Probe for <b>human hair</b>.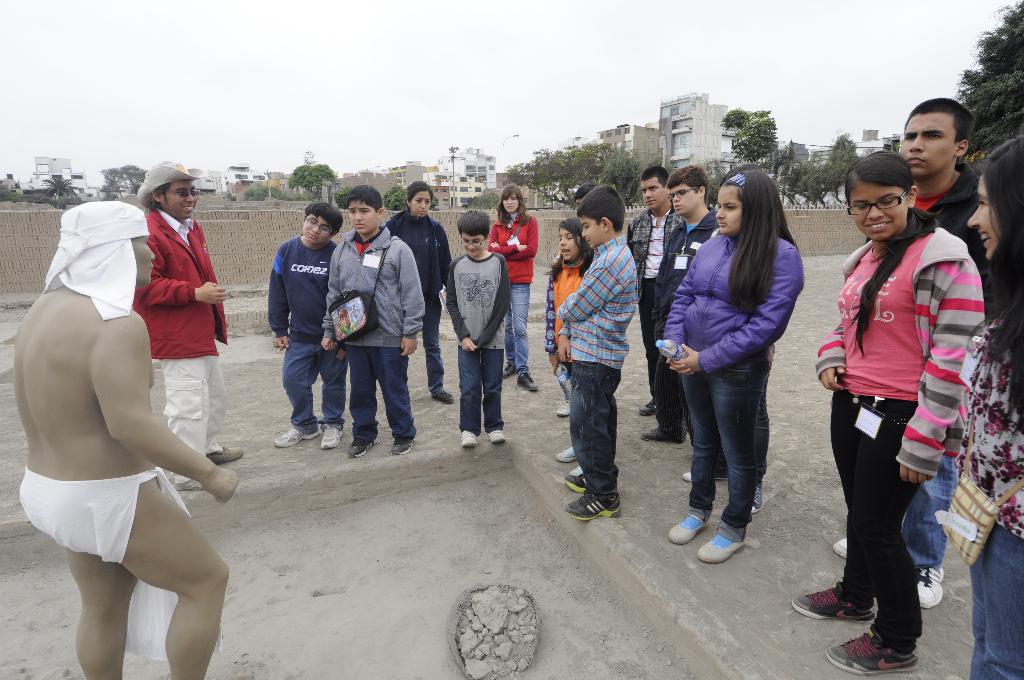
Probe result: (641, 163, 669, 186).
